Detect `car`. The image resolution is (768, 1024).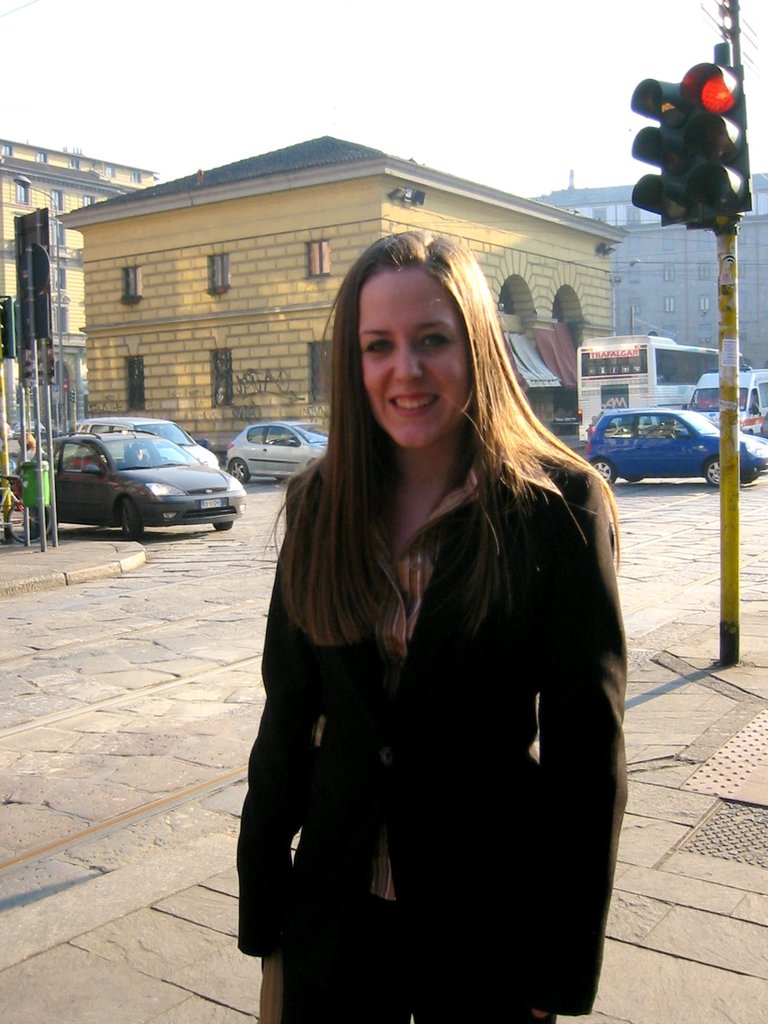
<bbox>586, 407, 767, 486</bbox>.
